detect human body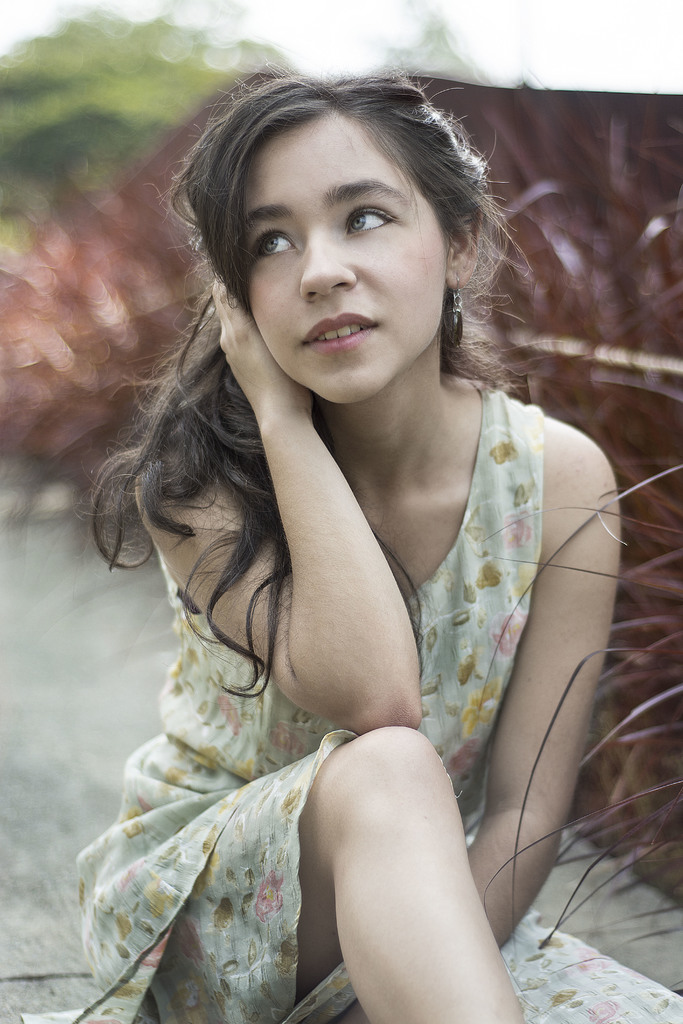
67/105/634/1023
